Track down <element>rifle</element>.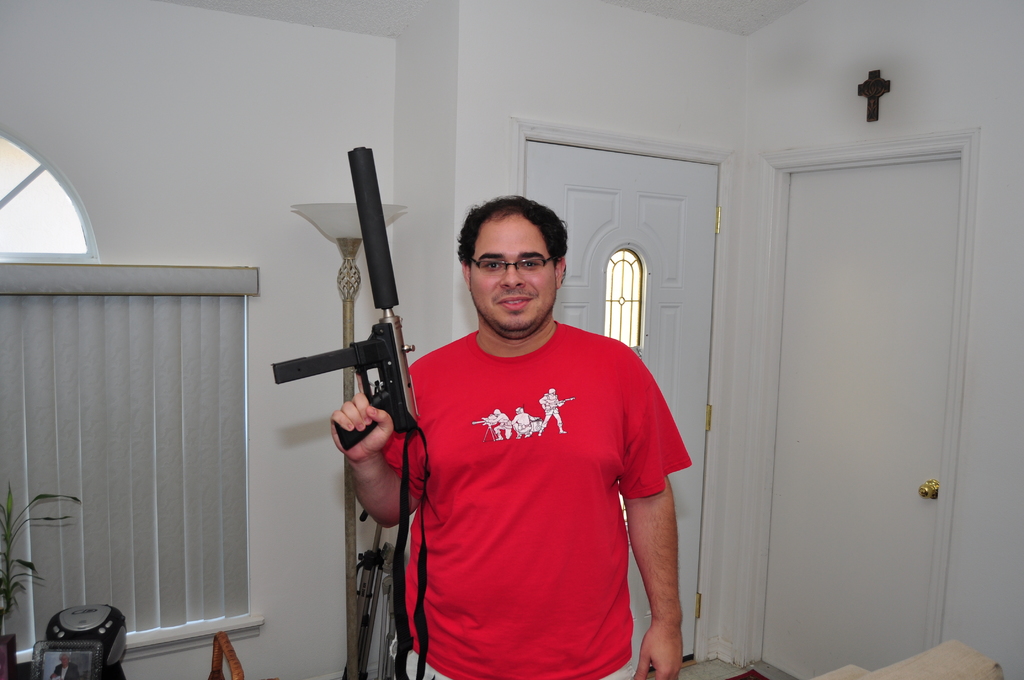
Tracked to bbox=(271, 145, 417, 449).
